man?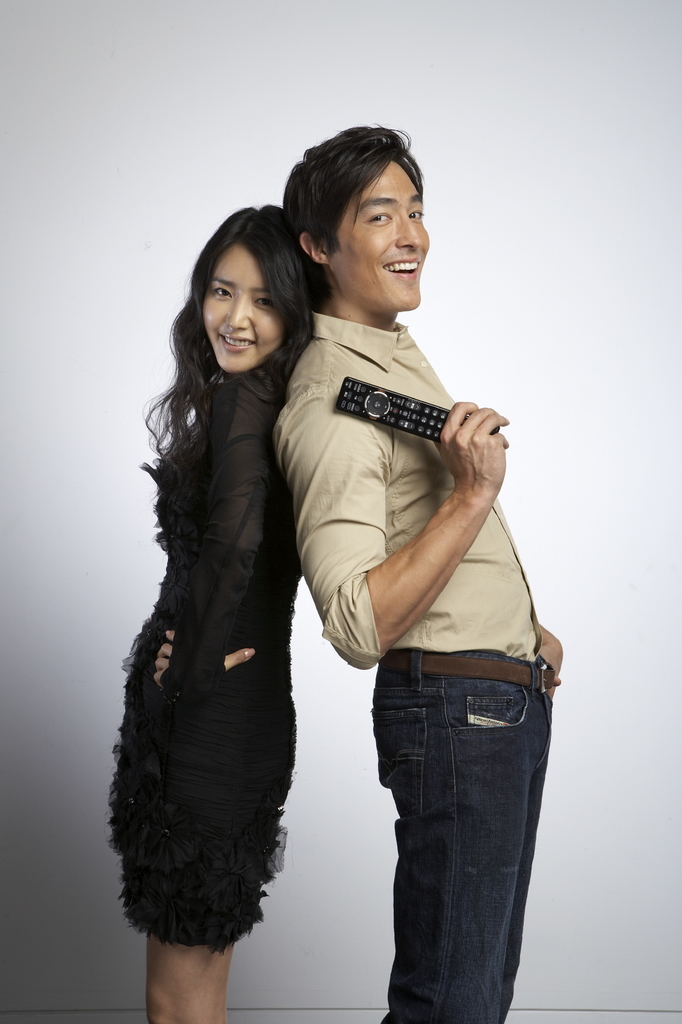
rect(239, 122, 557, 1003)
